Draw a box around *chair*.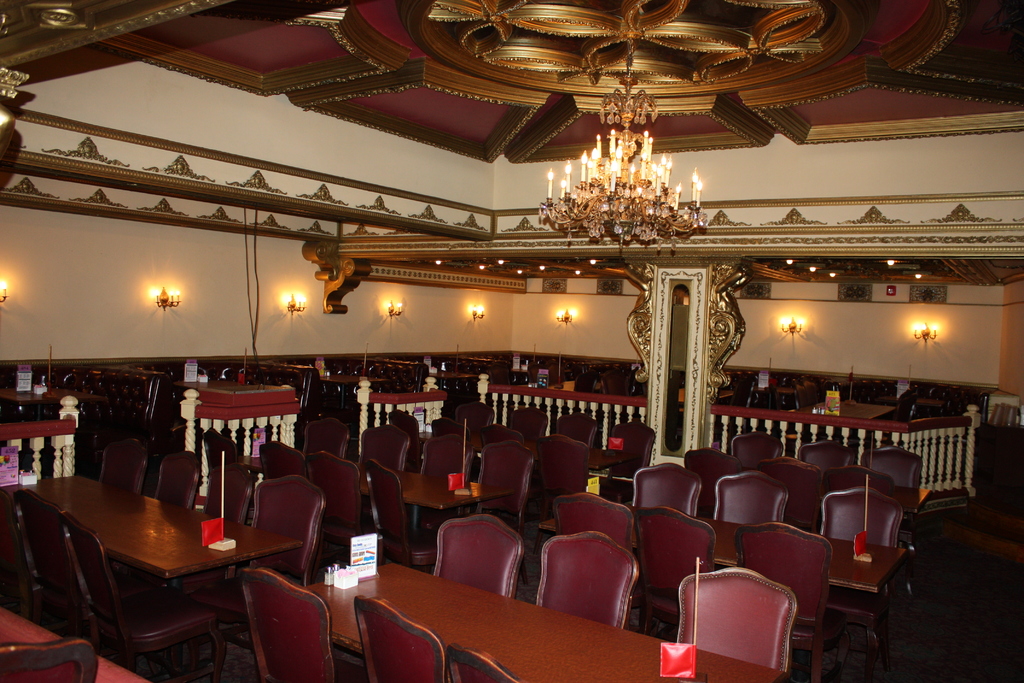
l=432, t=508, r=517, b=598.
